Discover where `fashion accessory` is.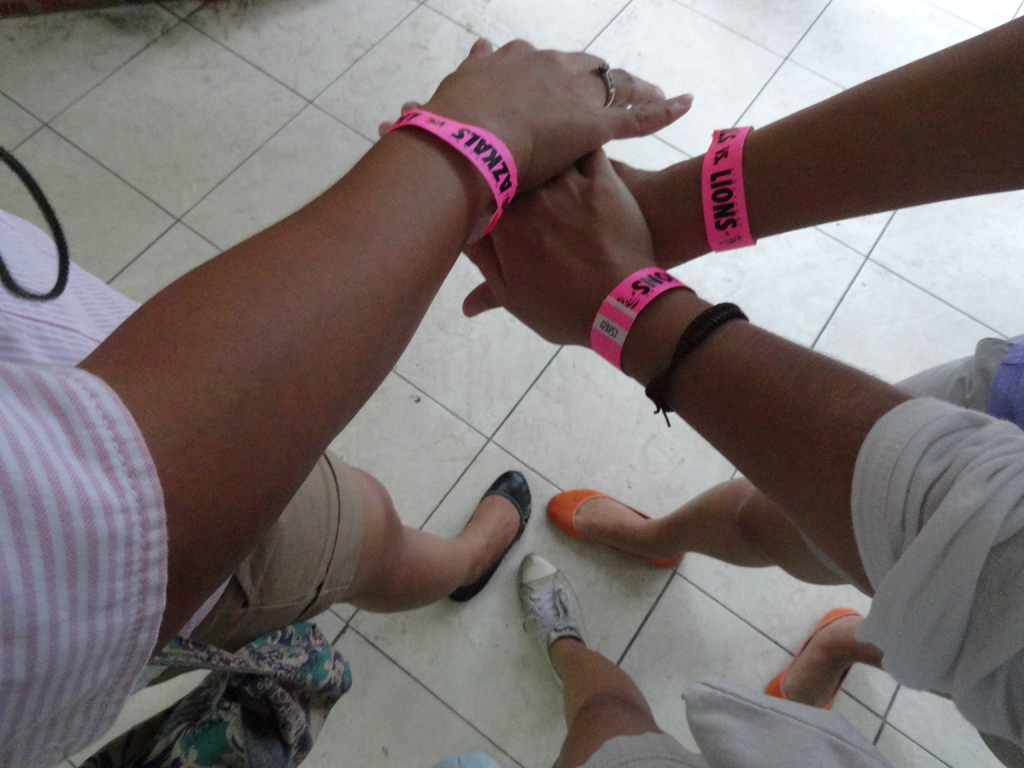
Discovered at 550,490,684,568.
